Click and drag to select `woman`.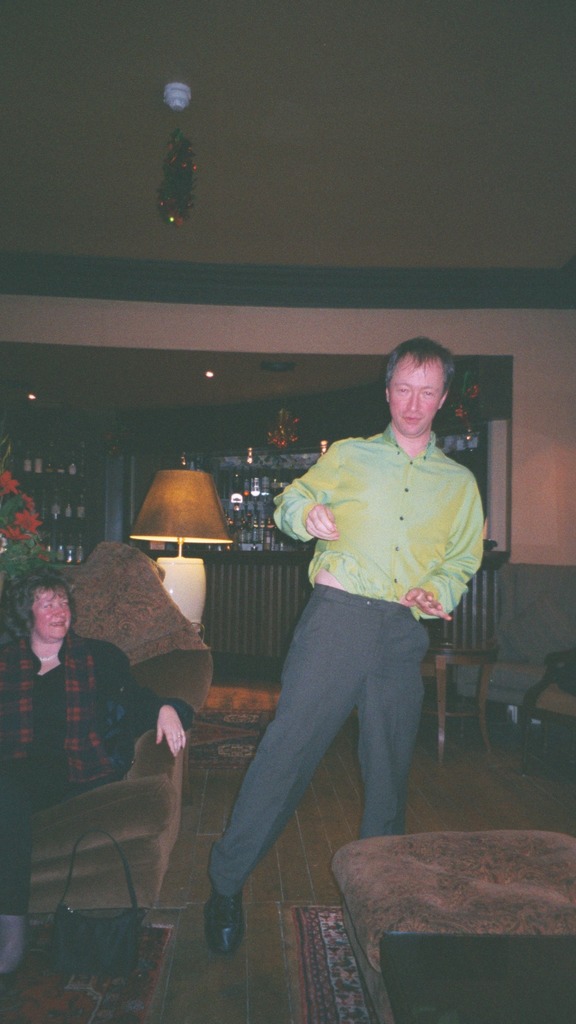
Selection: rect(0, 570, 191, 993).
